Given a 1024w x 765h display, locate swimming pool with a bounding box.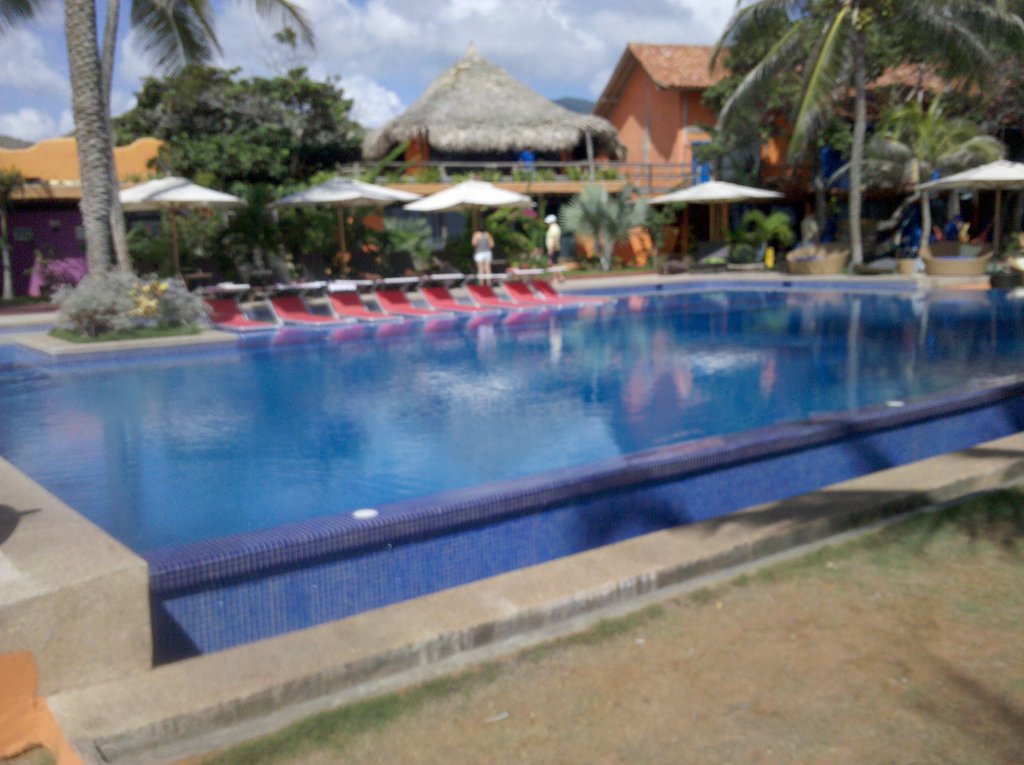
Located: Rect(0, 275, 1023, 667).
